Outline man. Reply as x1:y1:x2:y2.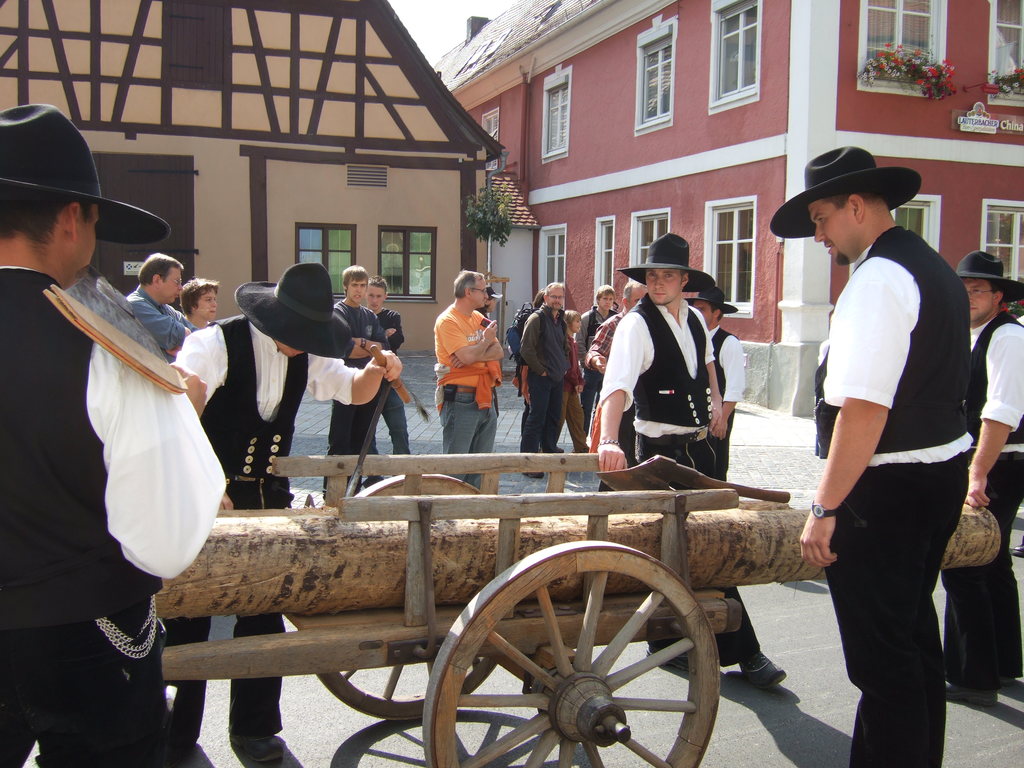
941:249:1023:707.
